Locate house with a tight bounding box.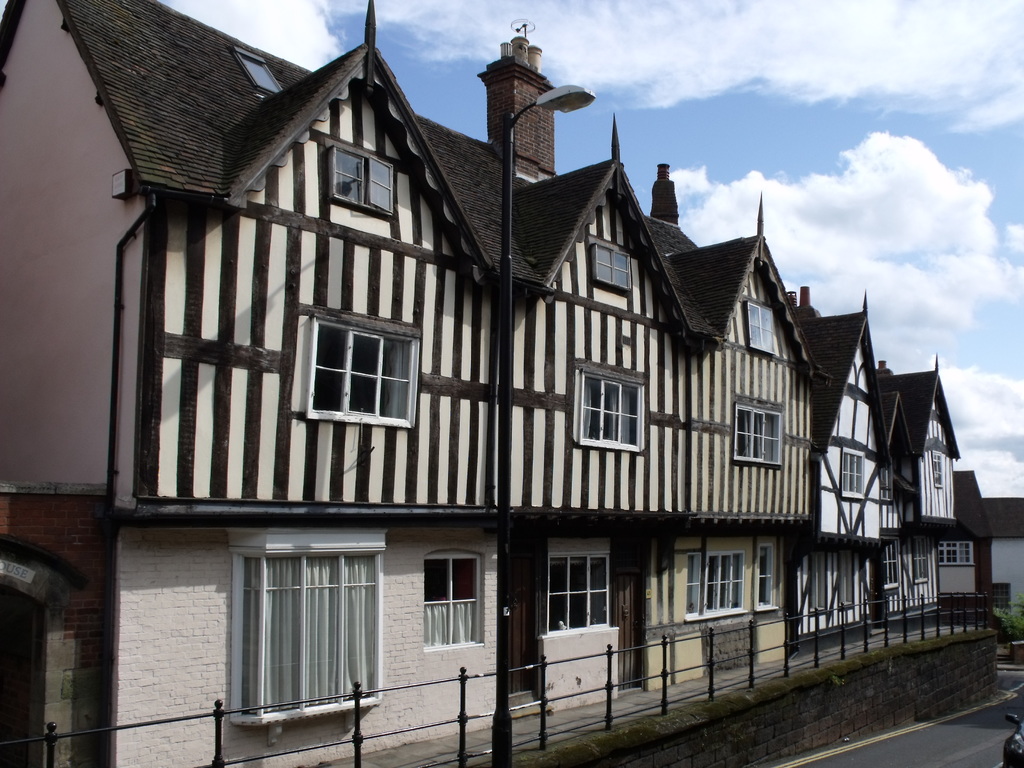
<bbox>0, 0, 1007, 767</bbox>.
